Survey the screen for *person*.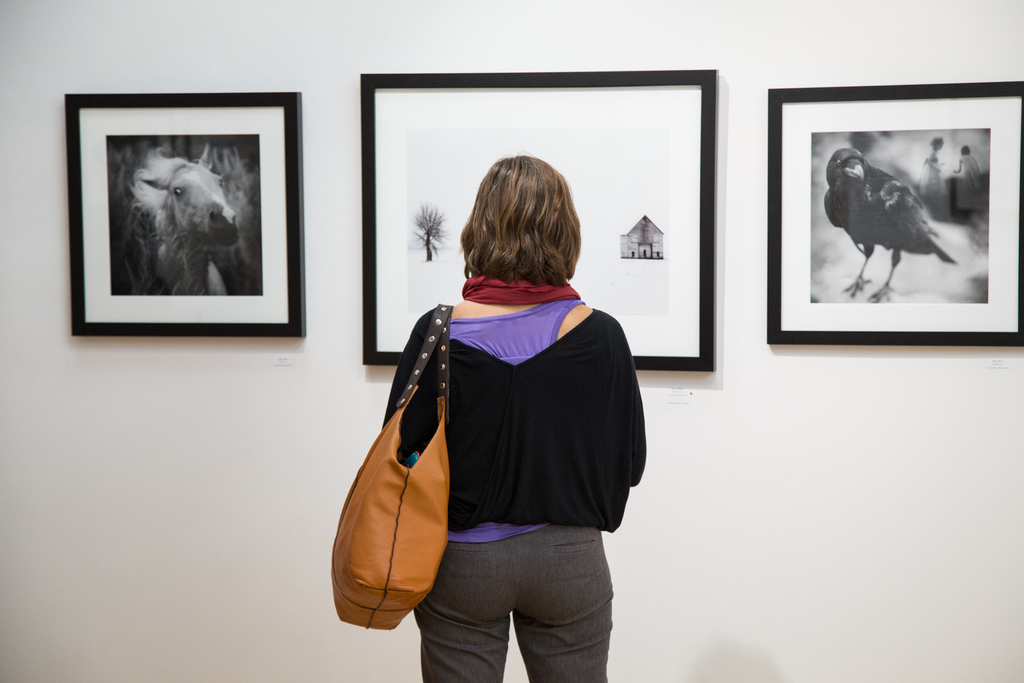
Survey found: 344:119:660:677.
